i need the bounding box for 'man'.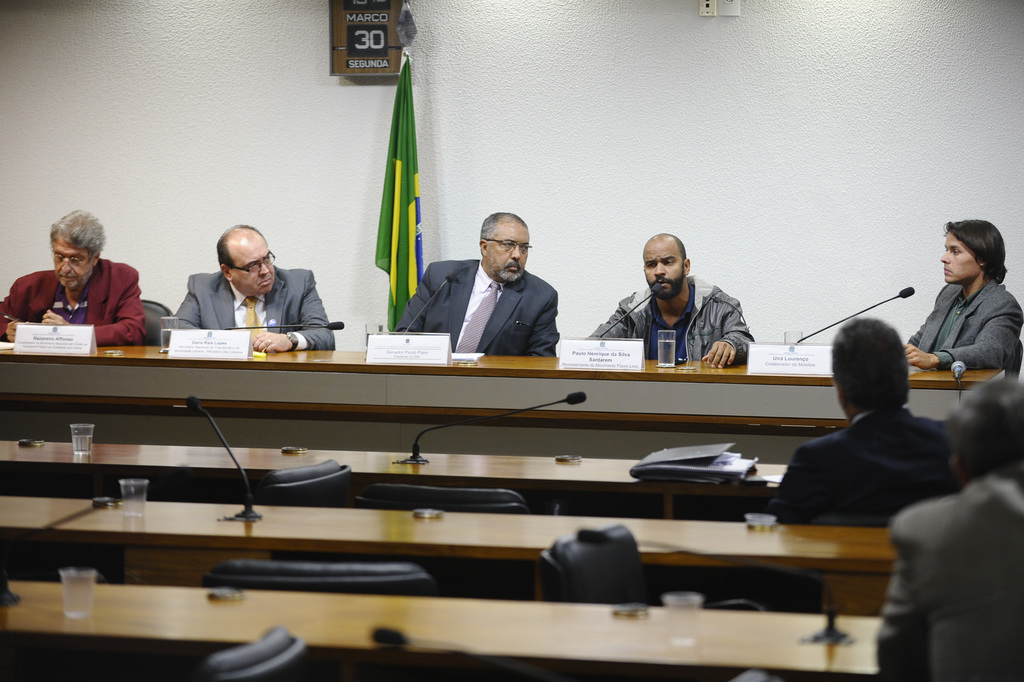
Here it is: 168 223 339 357.
